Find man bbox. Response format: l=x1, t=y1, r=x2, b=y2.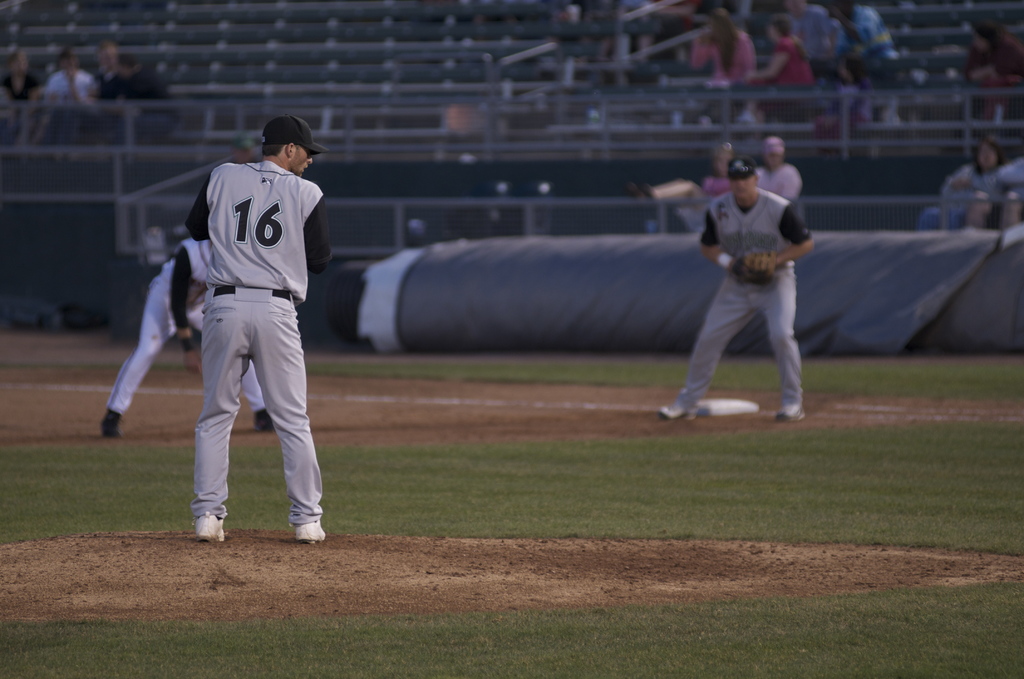
l=780, t=0, r=838, b=58.
